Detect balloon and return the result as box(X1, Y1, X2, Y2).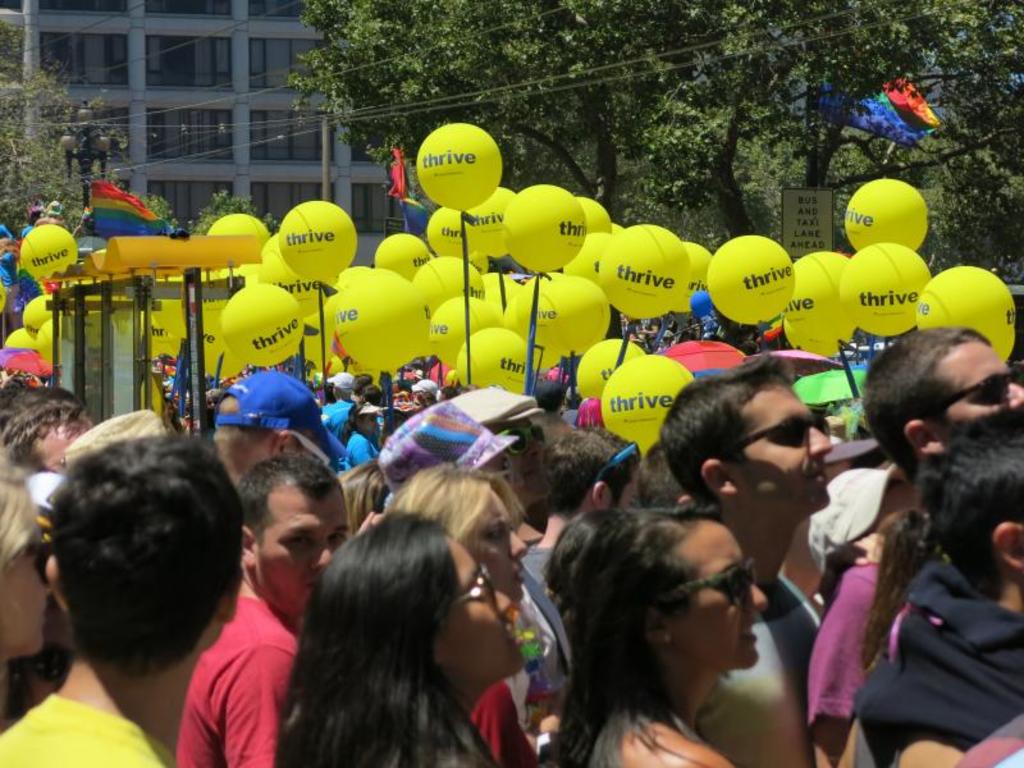
box(465, 253, 488, 271).
